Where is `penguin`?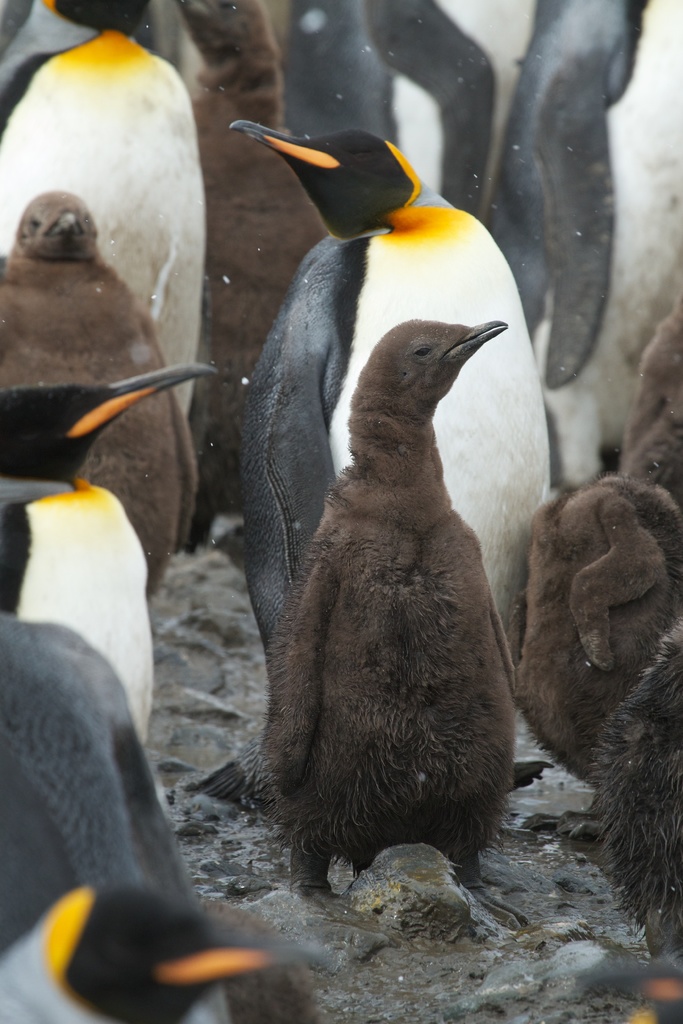
box=[525, 483, 682, 764].
